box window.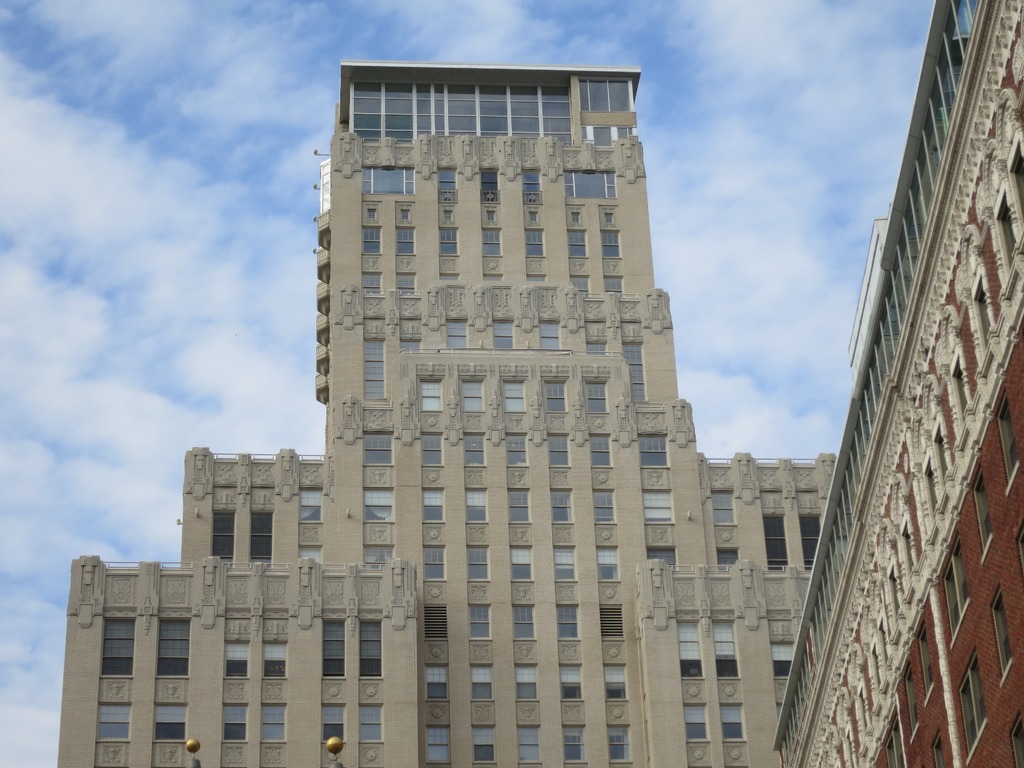
(717, 619, 742, 680).
